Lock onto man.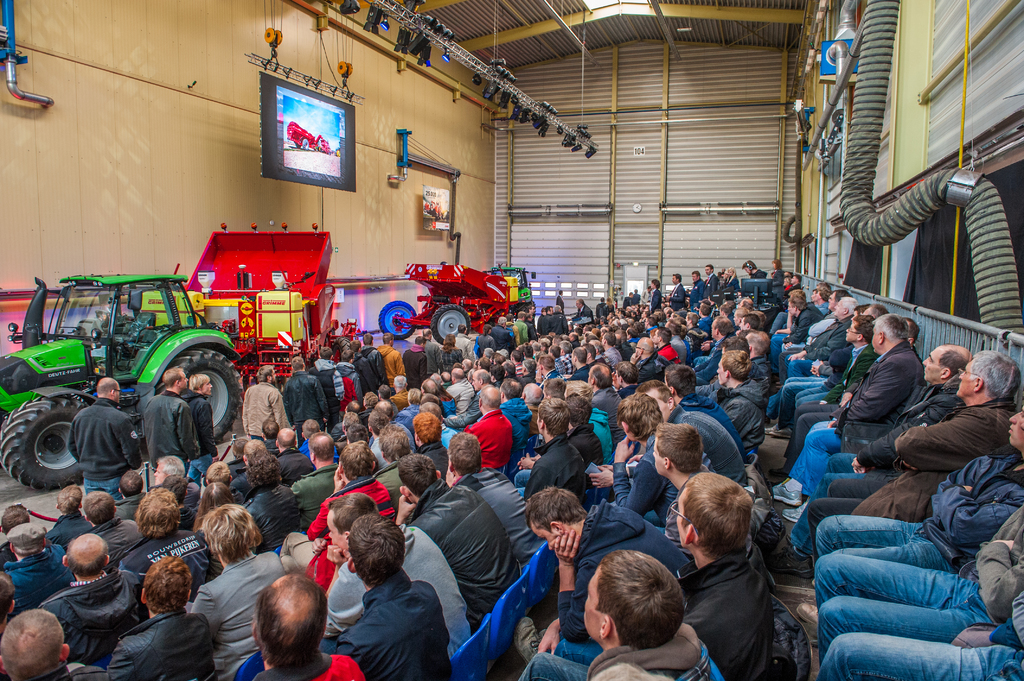
Locked: {"left": 652, "top": 279, "right": 661, "bottom": 309}.
